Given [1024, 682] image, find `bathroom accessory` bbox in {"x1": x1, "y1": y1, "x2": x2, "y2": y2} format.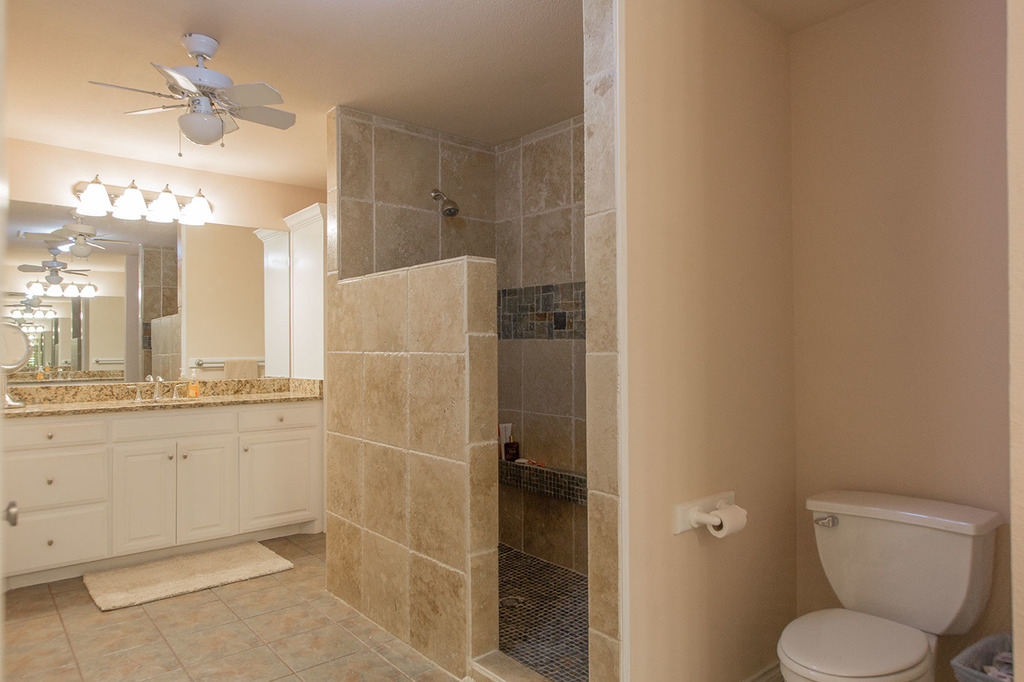
{"x1": 163, "y1": 381, "x2": 191, "y2": 401}.
